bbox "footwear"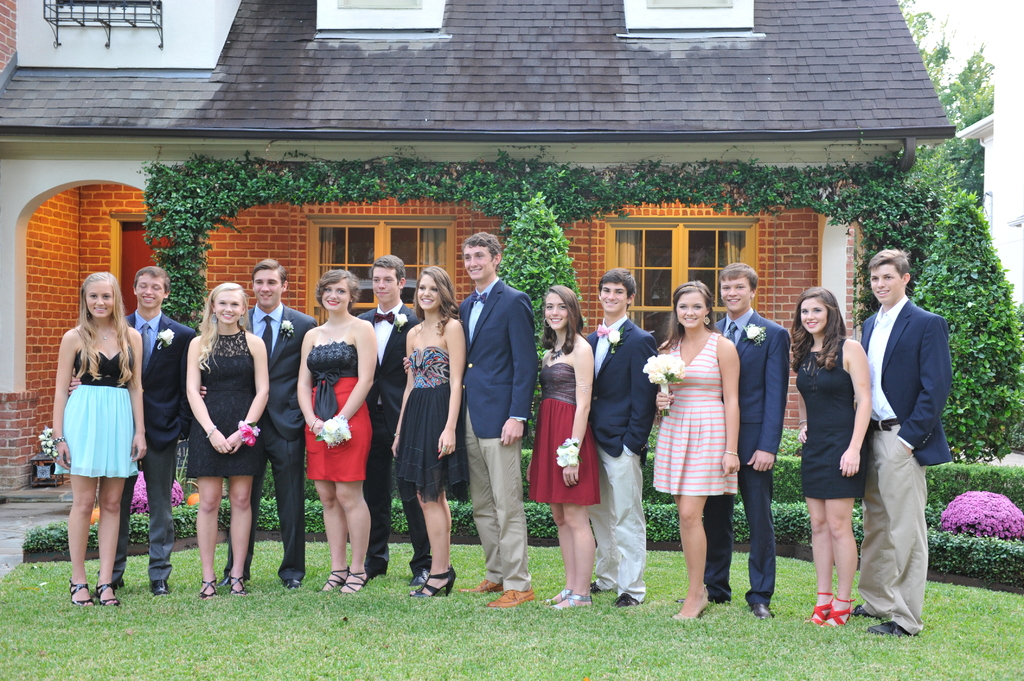
x1=483, y1=584, x2=541, y2=609
